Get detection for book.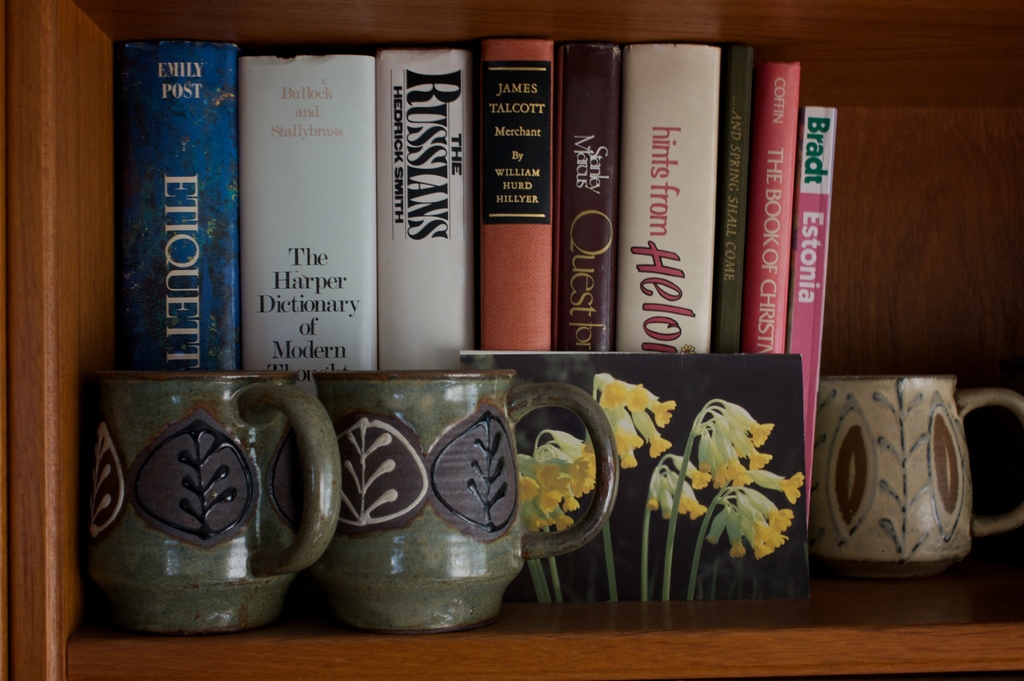
Detection: 244, 50, 376, 528.
